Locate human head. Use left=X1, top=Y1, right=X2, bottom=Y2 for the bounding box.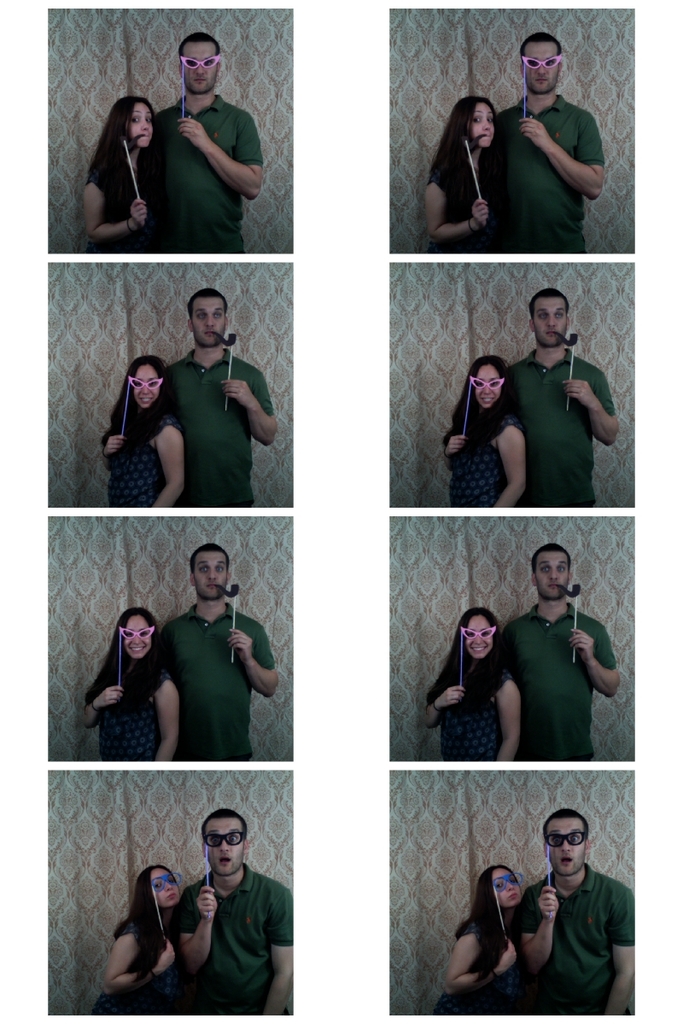
left=473, top=864, right=526, bottom=912.
